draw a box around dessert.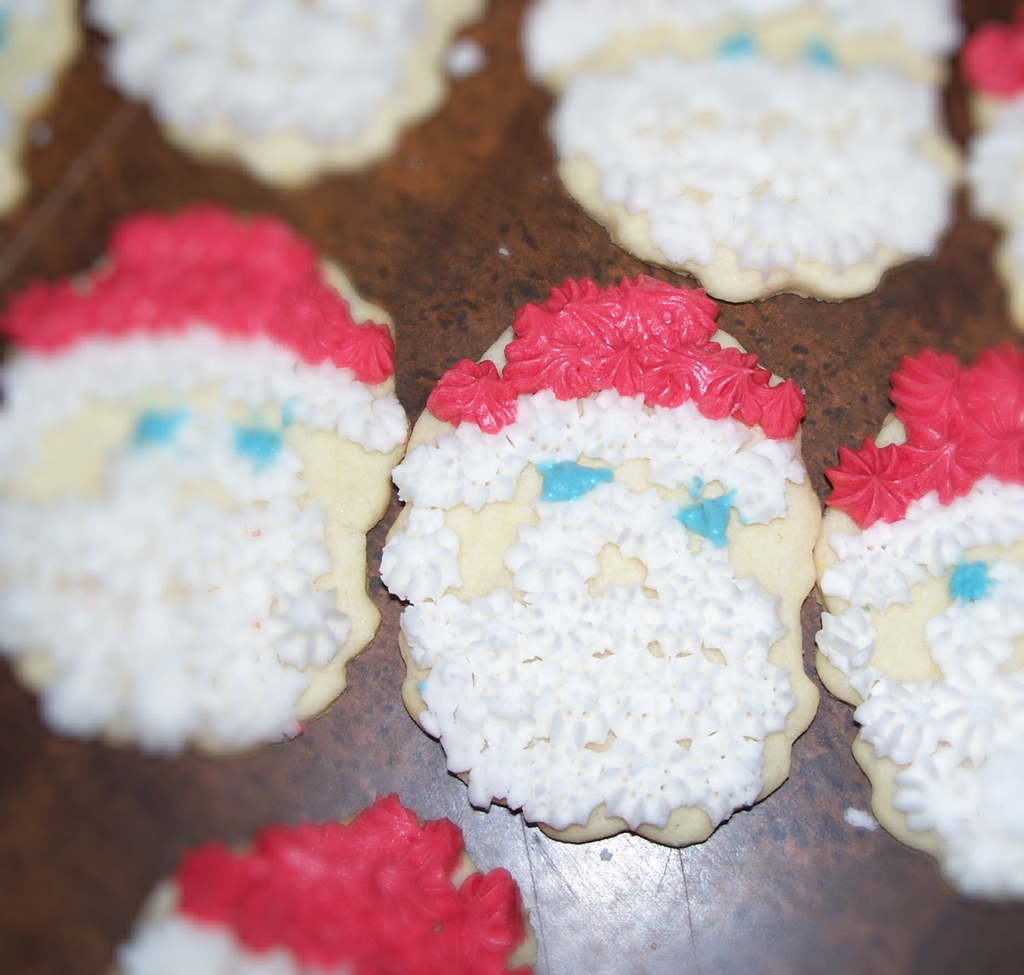
region(516, 0, 957, 303).
